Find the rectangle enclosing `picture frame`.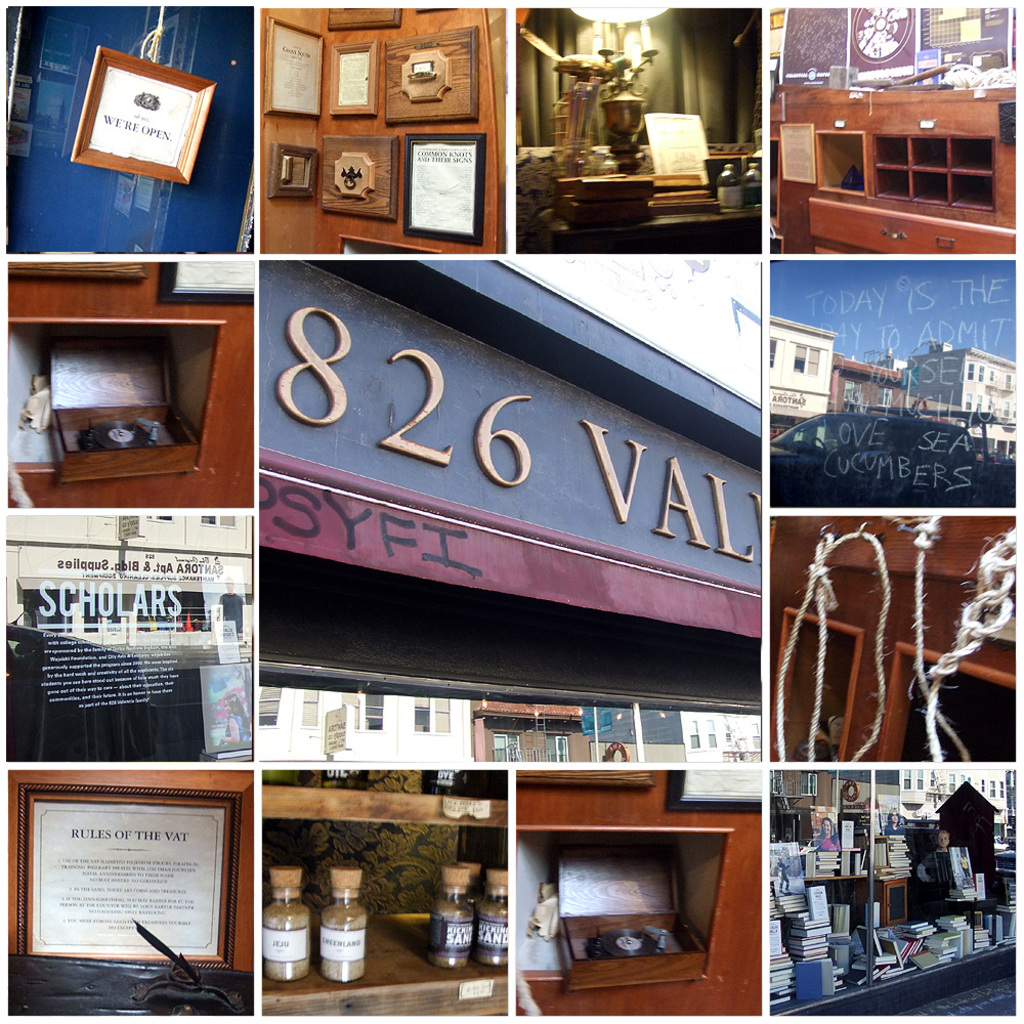
Rect(263, 16, 324, 122).
